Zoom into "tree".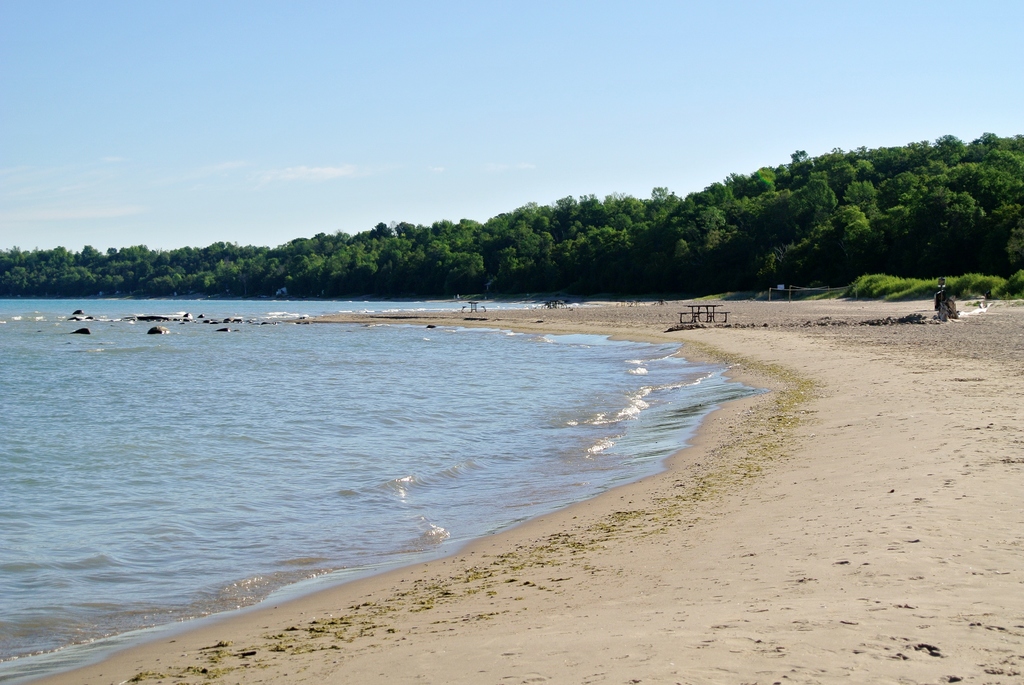
Zoom target: region(376, 217, 390, 240).
